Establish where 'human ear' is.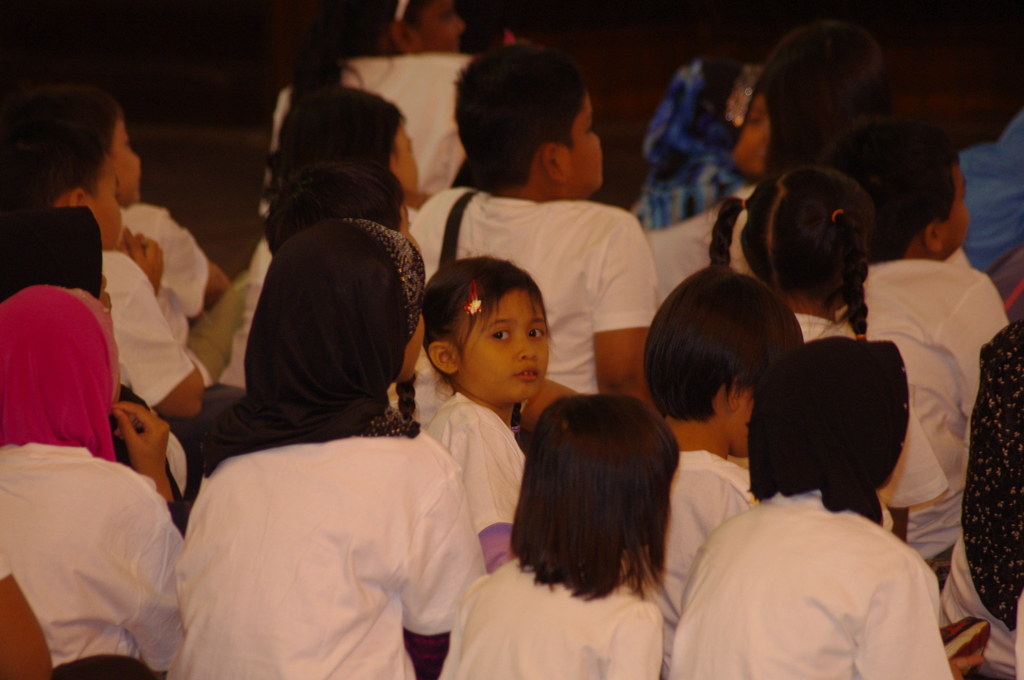
Established at x1=67 y1=188 x2=87 y2=203.
